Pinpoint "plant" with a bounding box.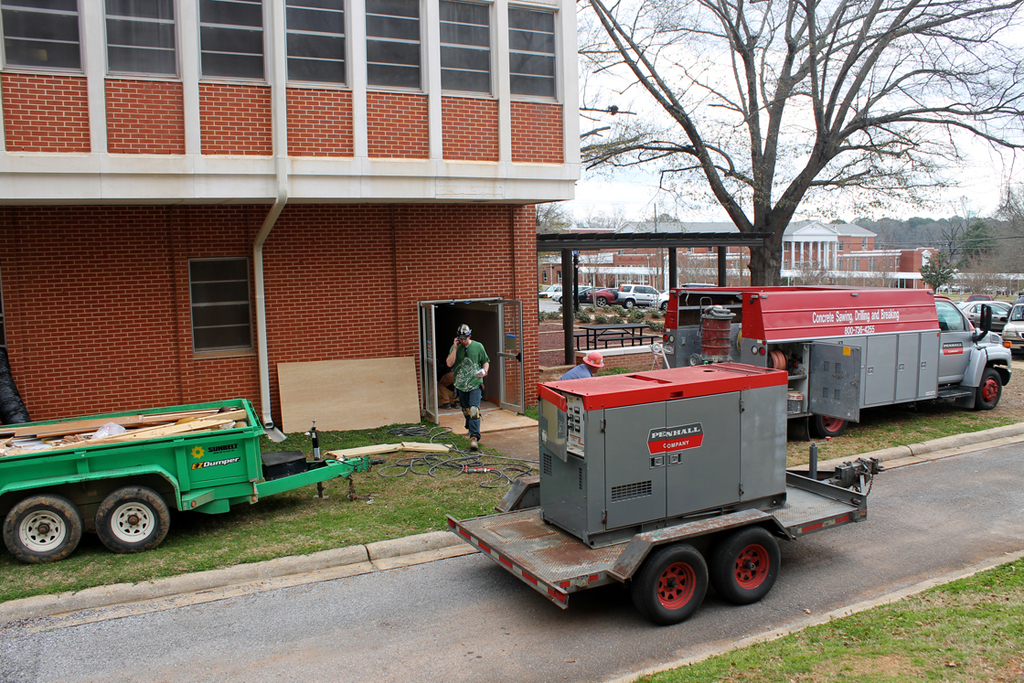
{"left": 632, "top": 304, "right": 644, "bottom": 323}.
